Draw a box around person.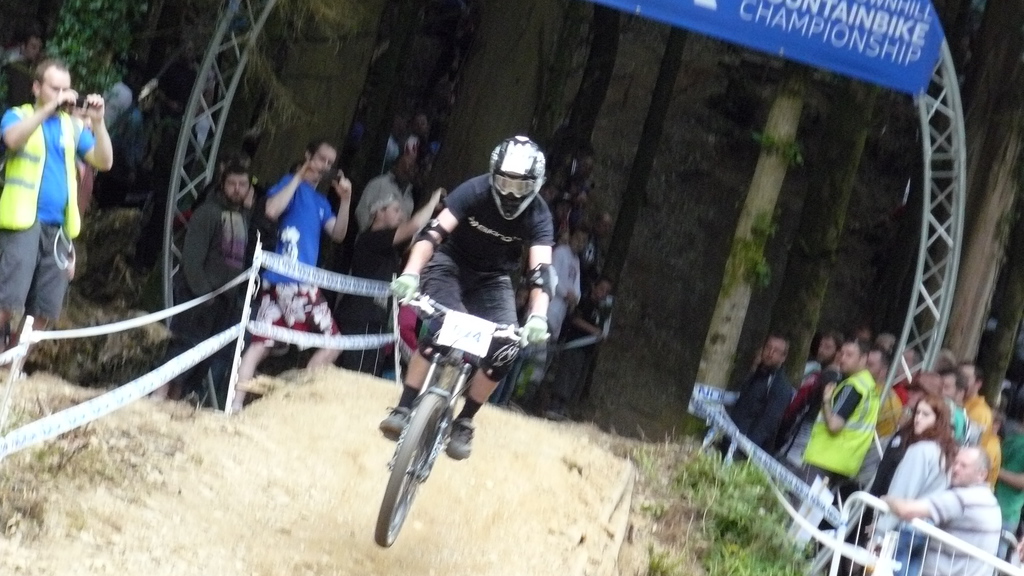
{"left": 179, "top": 104, "right": 619, "bottom": 470}.
